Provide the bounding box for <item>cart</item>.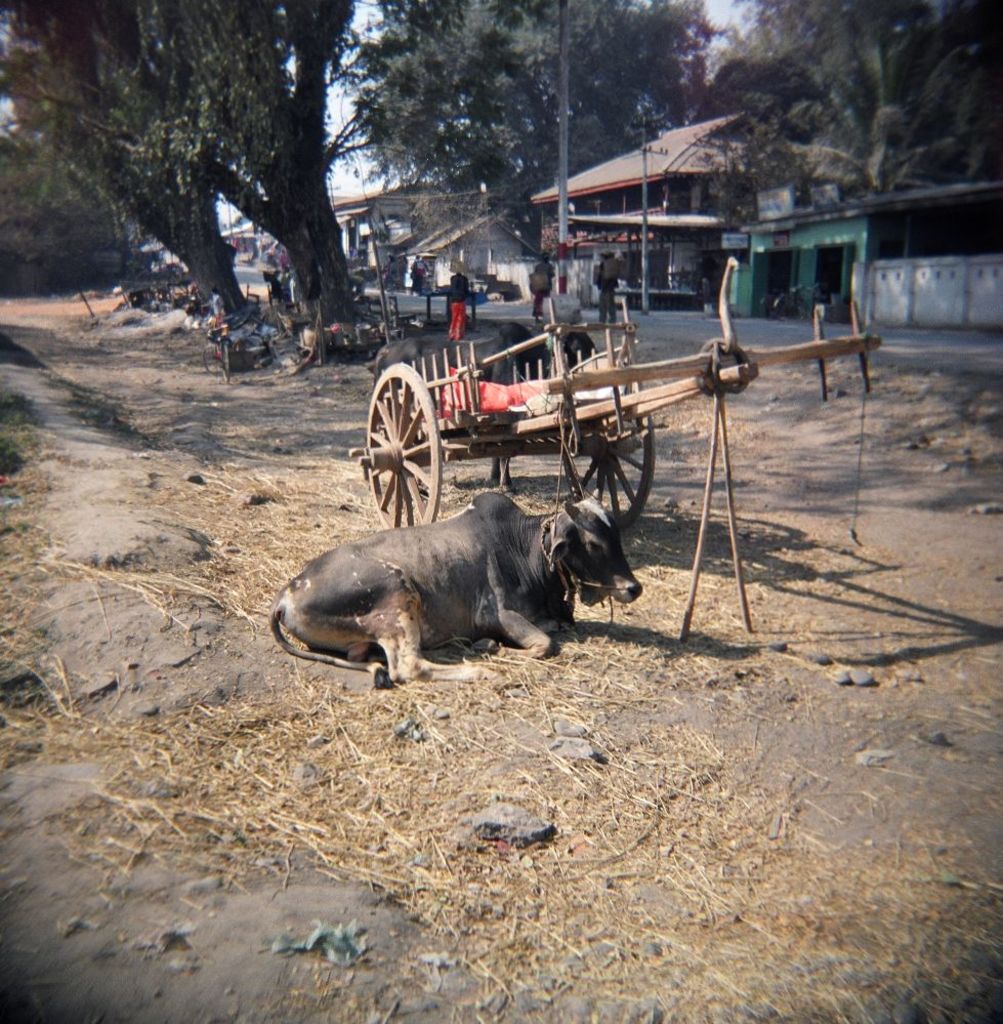
[x1=263, y1=270, x2=299, y2=308].
